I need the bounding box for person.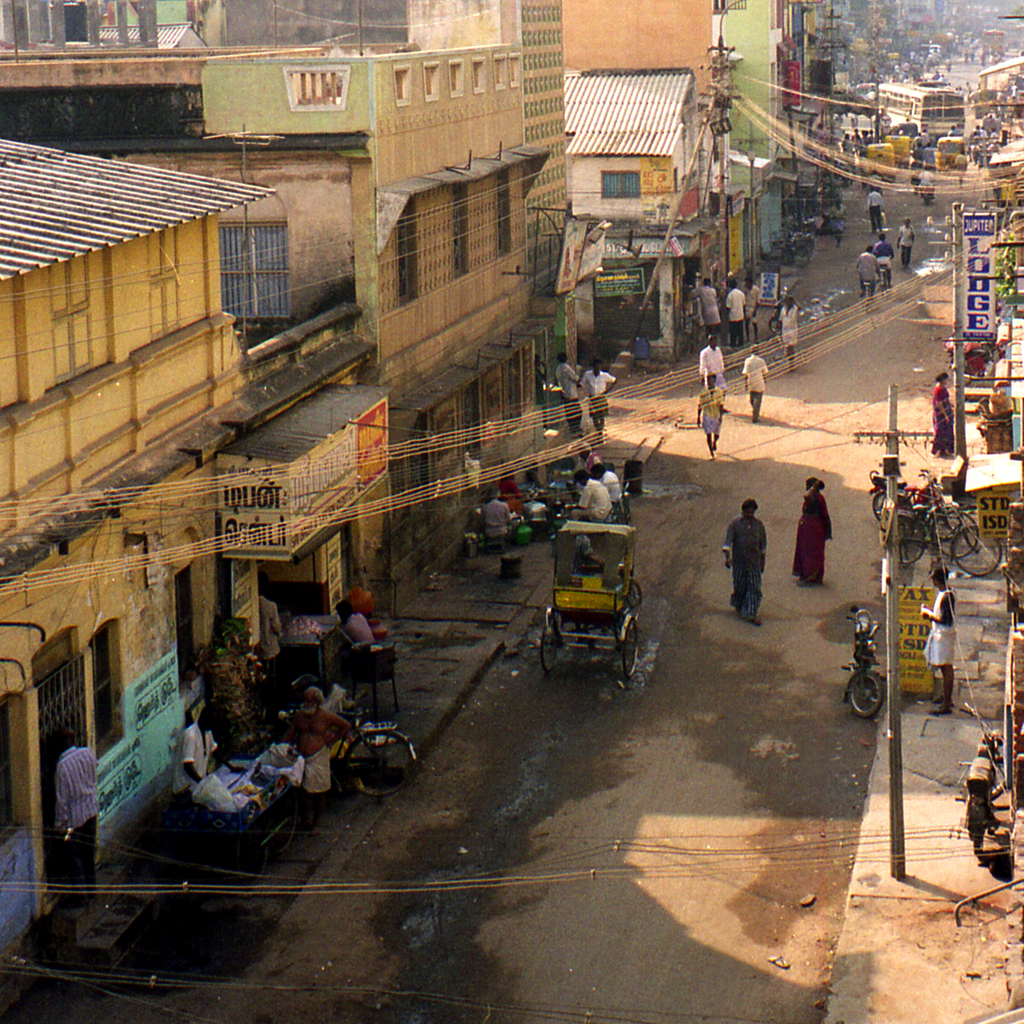
Here it is: 829/200/846/238.
